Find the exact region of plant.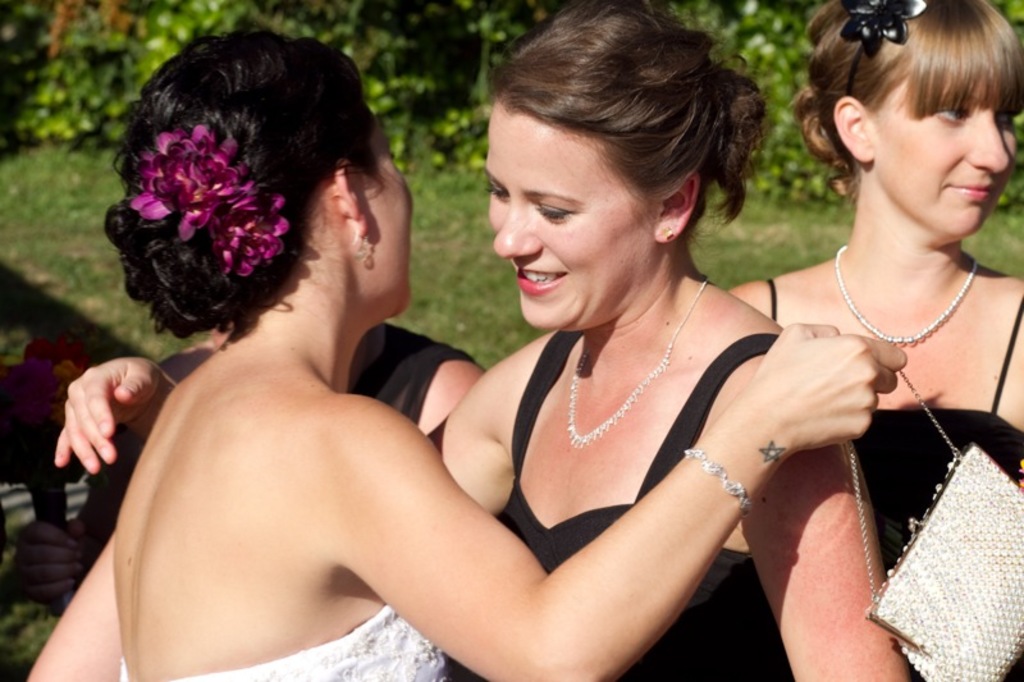
Exact region: region(0, 0, 1023, 216).
